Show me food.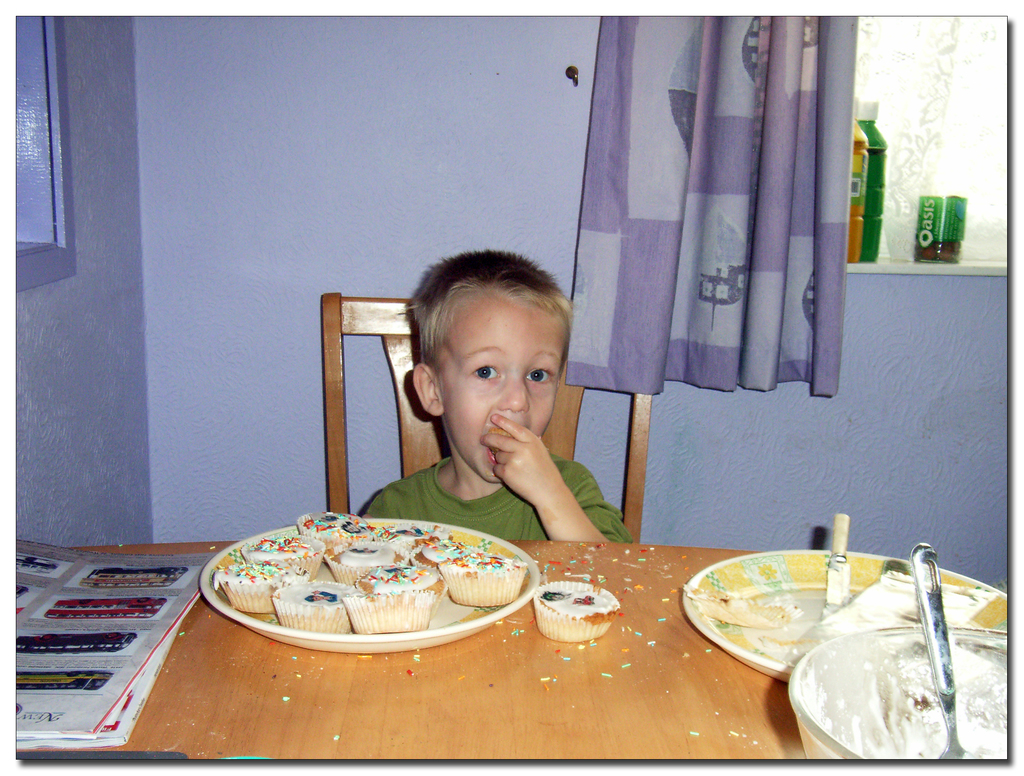
food is here: {"x1": 536, "y1": 588, "x2": 612, "y2": 618}.
